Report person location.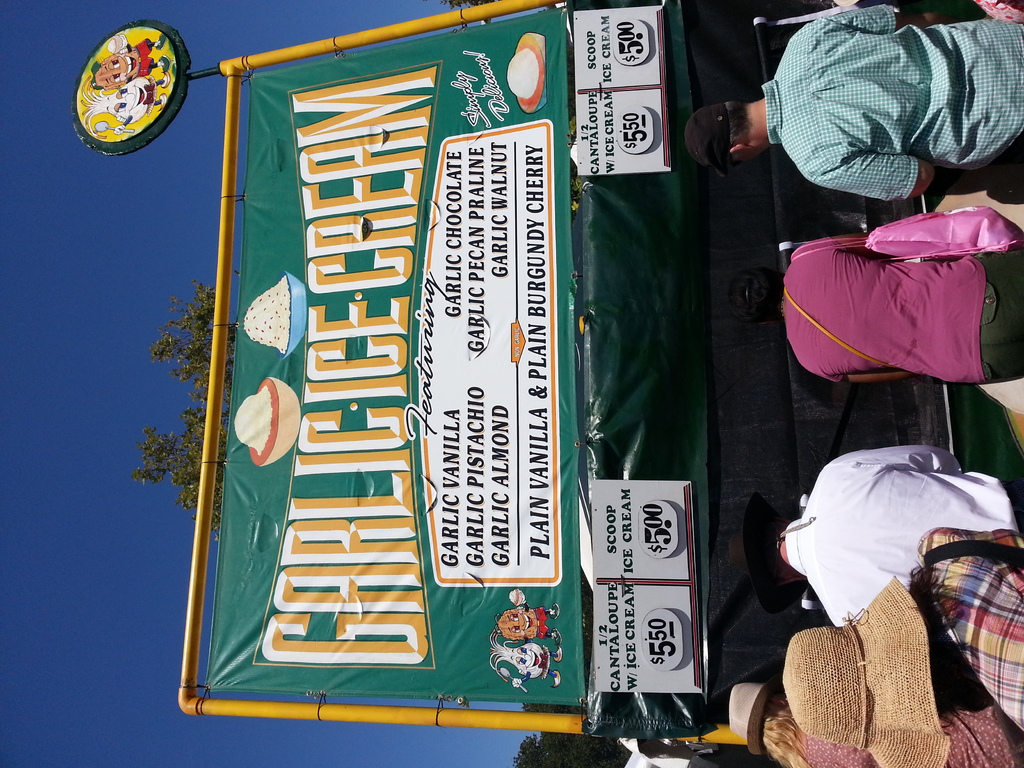
Report: box=[733, 0, 1002, 226].
